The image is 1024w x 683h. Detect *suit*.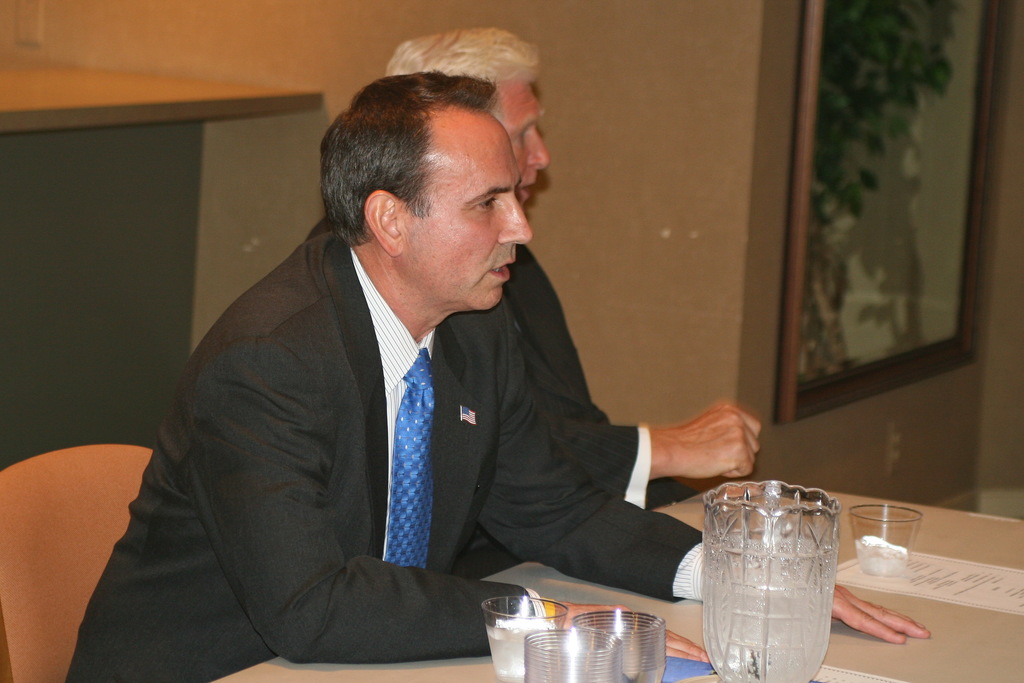
Detection: bbox=(307, 217, 698, 580).
